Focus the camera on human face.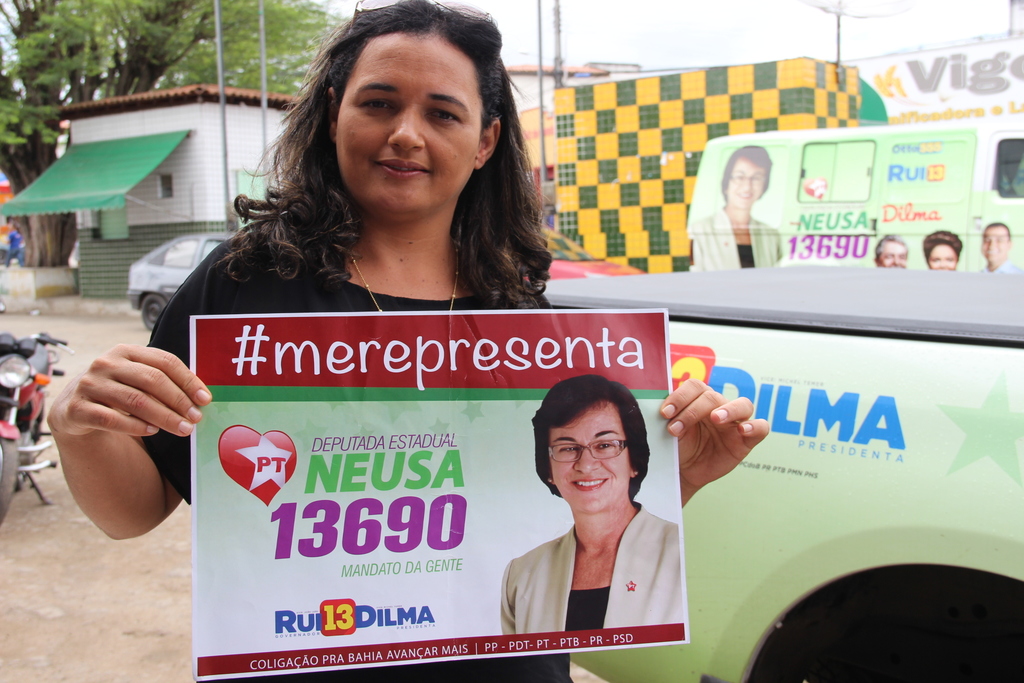
Focus region: 984, 227, 1011, 261.
